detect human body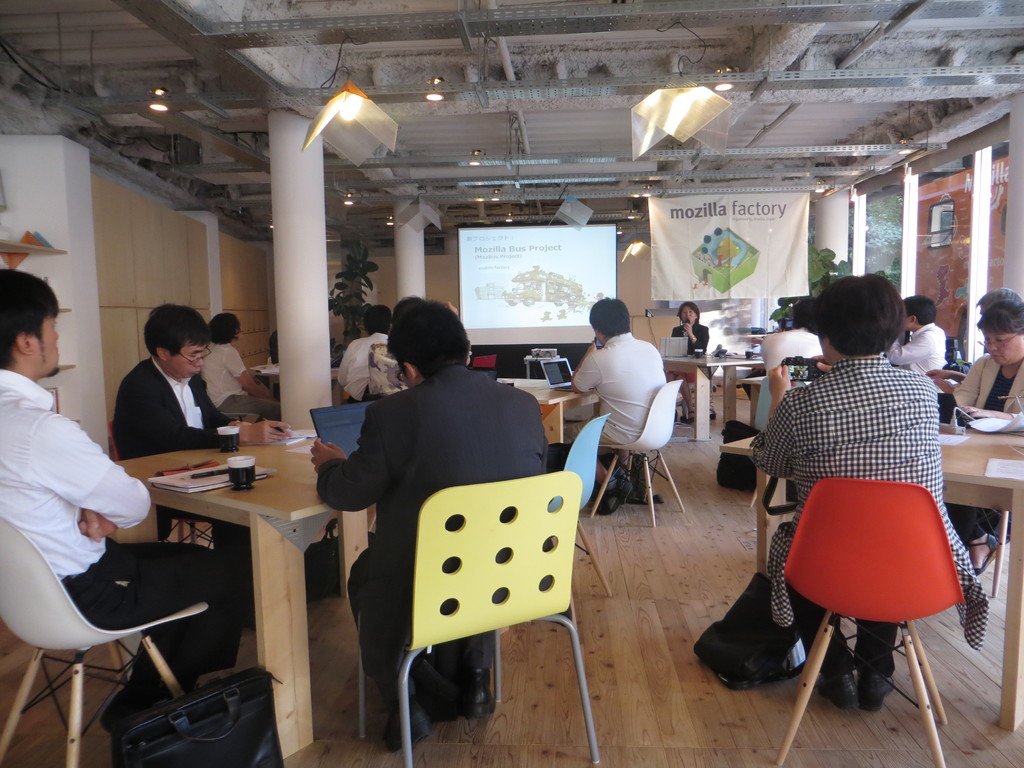
(left=342, top=331, right=395, bottom=404)
